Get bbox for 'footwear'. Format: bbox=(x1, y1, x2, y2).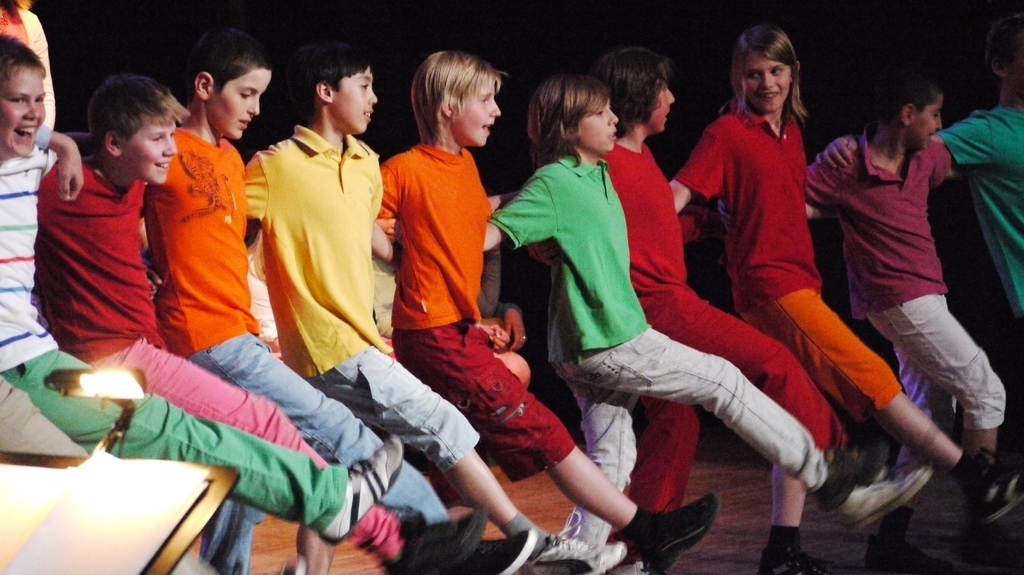
bbox=(828, 469, 936, 536).
